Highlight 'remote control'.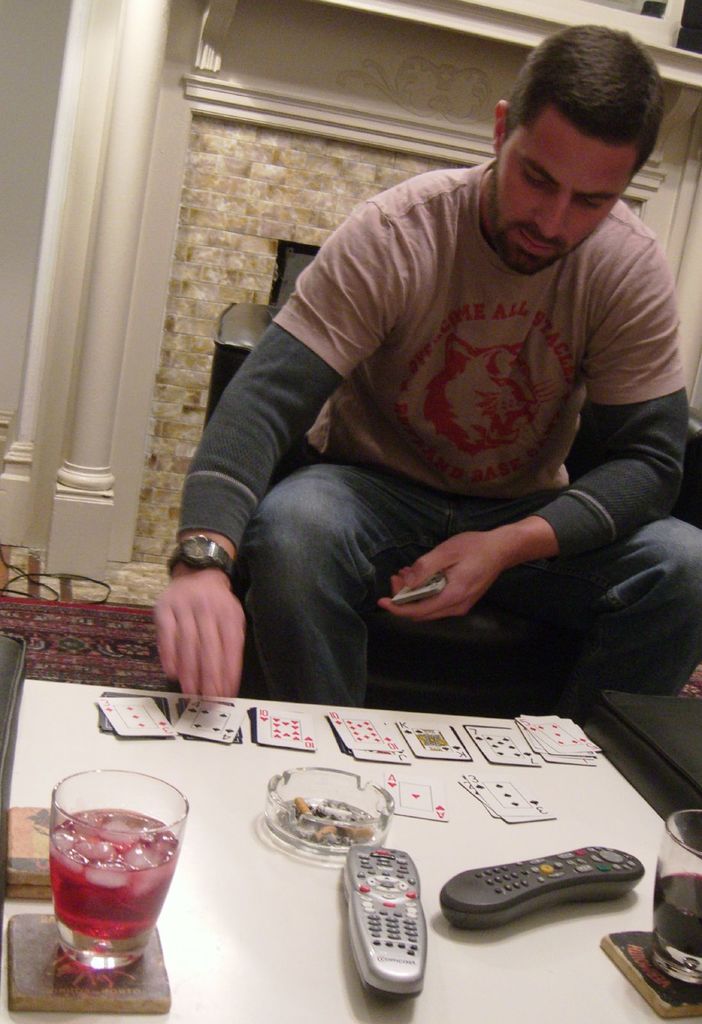
Highlighted region: [x1=436, y1=842, x2=648, y2=936].
